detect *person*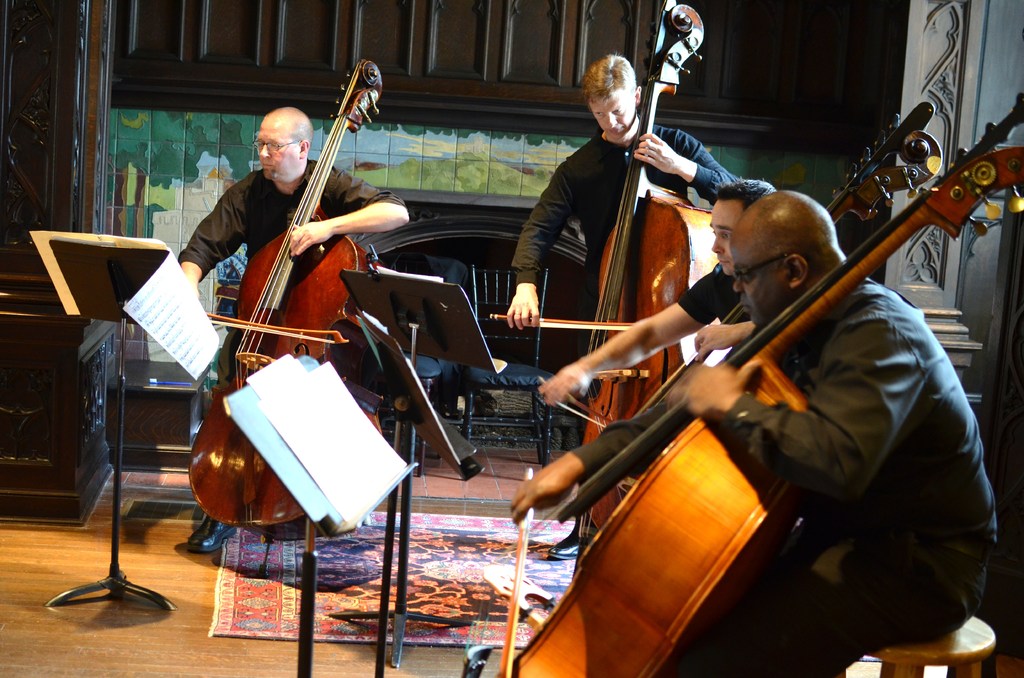
left=175, top=106, right=408, bottom=551
